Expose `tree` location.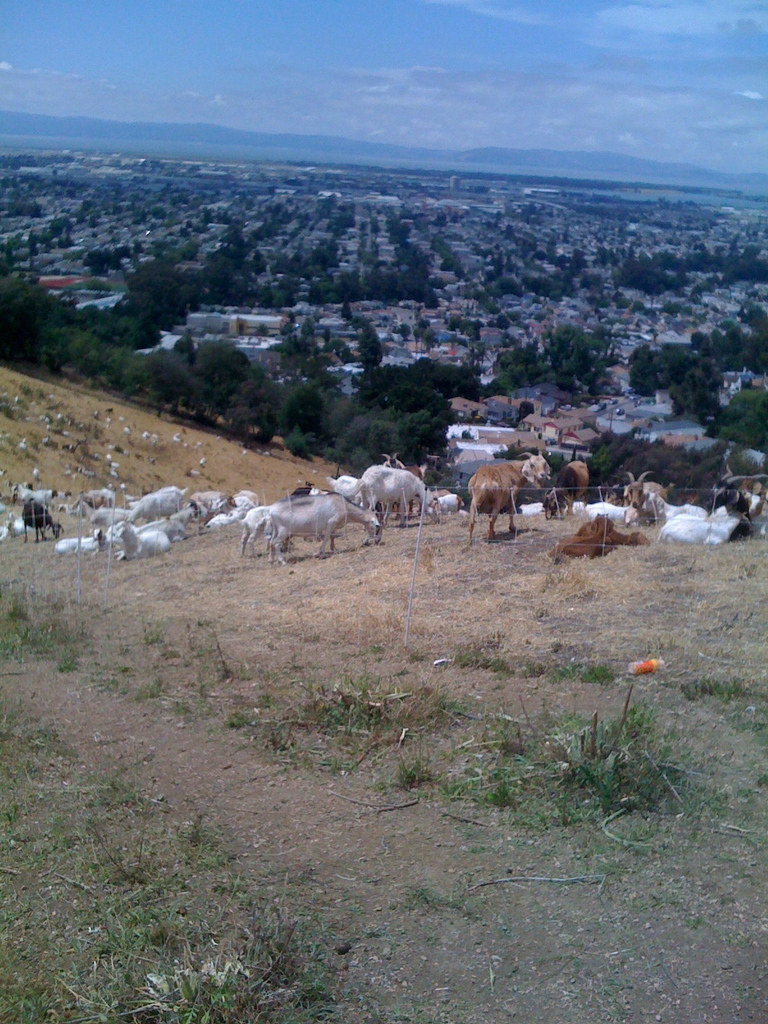
Exposed at <box>275,379,334,457</box>.
